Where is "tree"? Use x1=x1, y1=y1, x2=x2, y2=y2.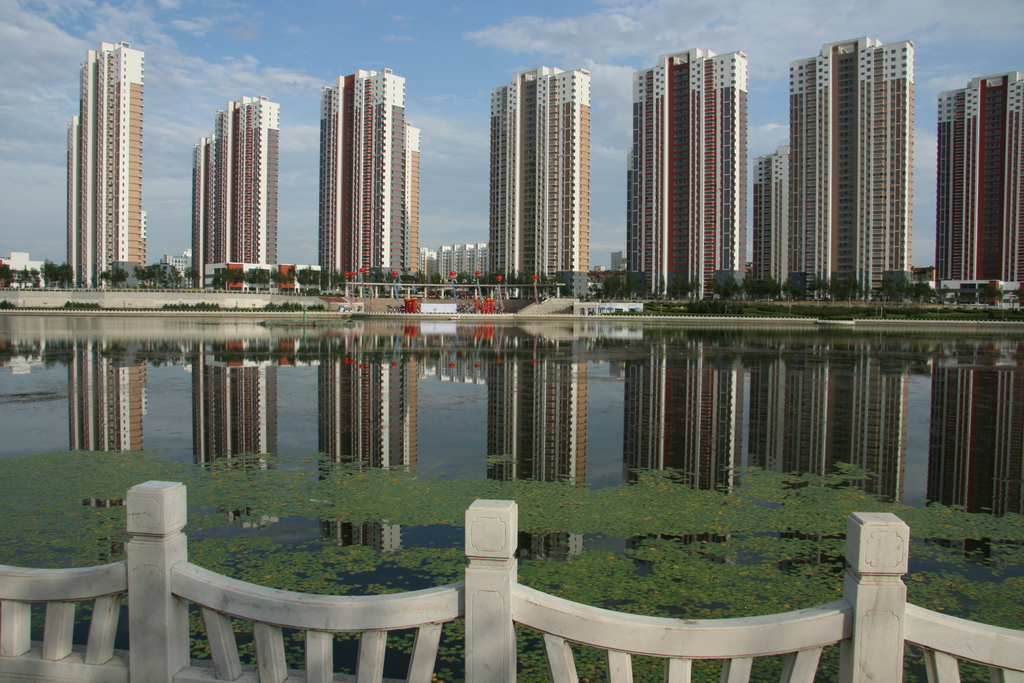
x1=0, y1=262, x2=17, y2=290.
